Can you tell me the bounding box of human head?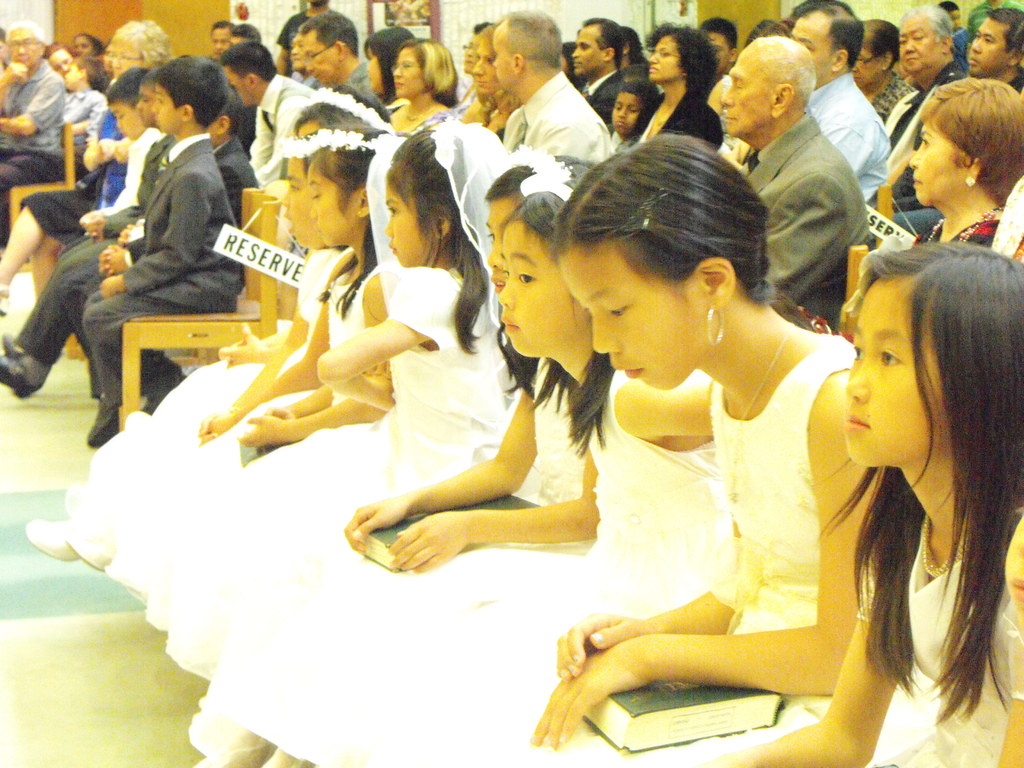
box=[209, 90, 242, 136].
